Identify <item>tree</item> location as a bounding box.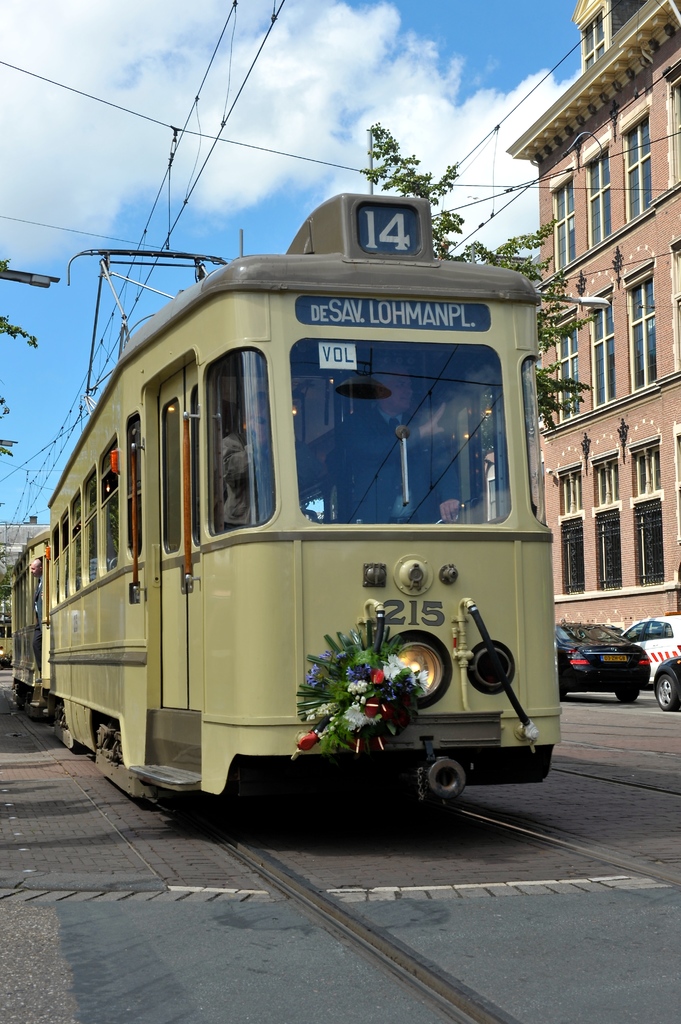
Rect(359, 120, 597, 433).
